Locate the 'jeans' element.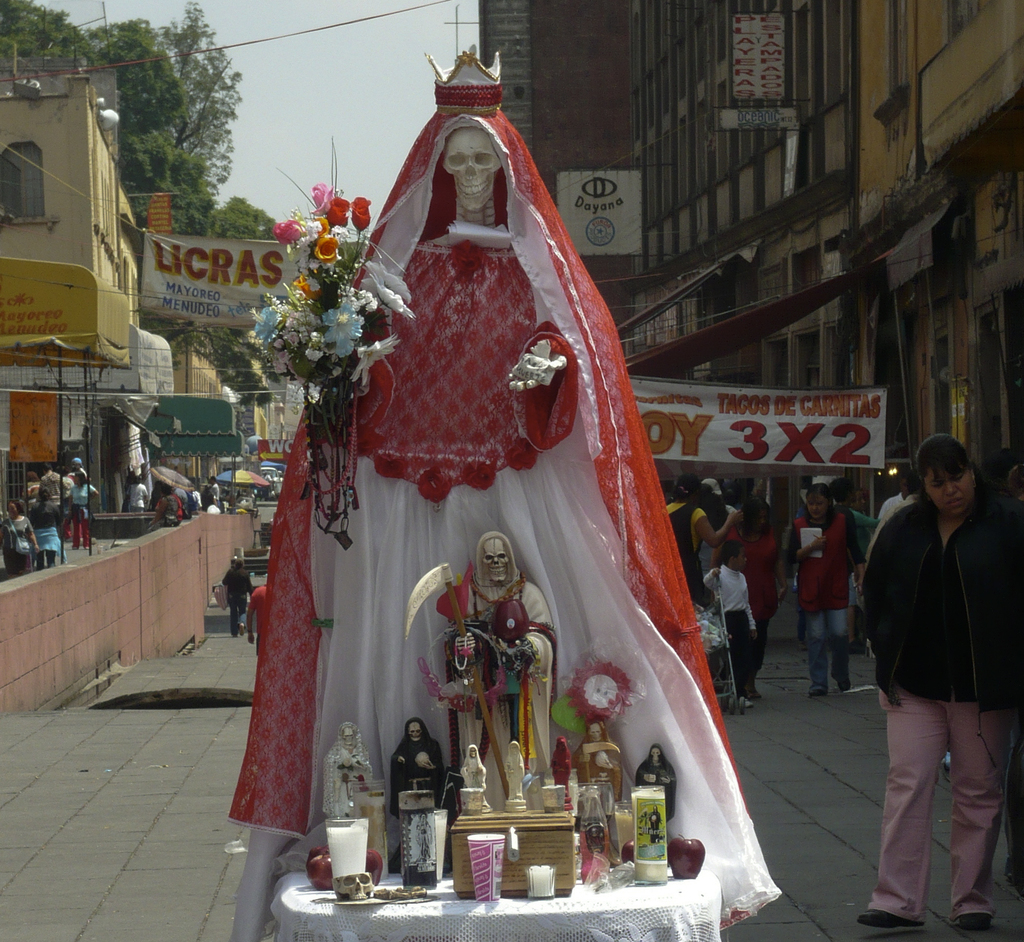
Element bbox: rect(799, 603, 854, 692).
